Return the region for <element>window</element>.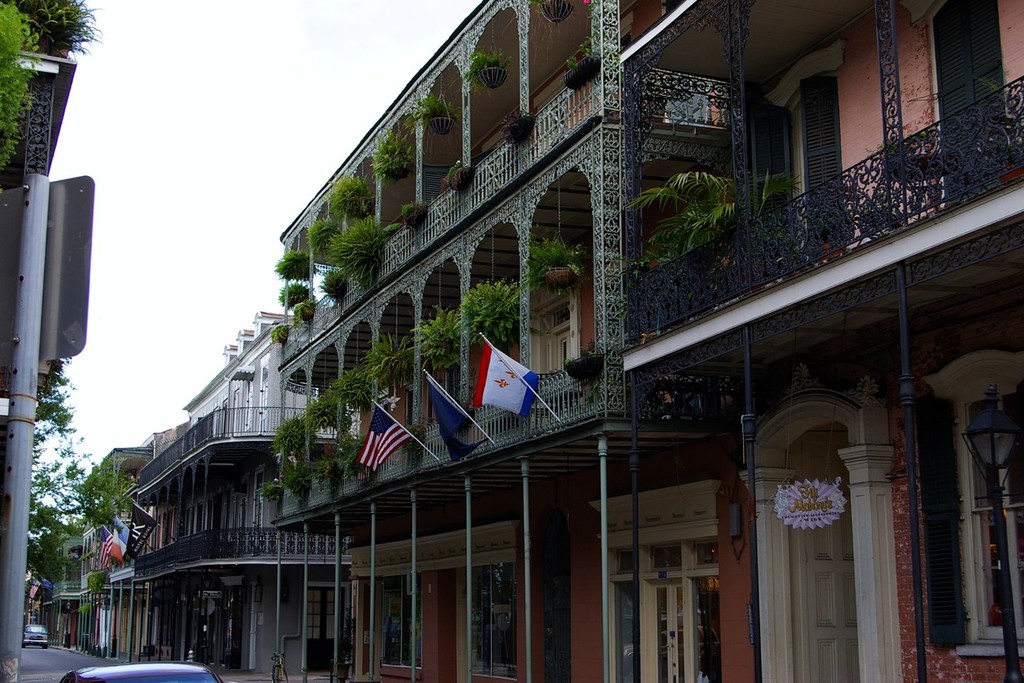
BBox(541, 304, 573, 335).
